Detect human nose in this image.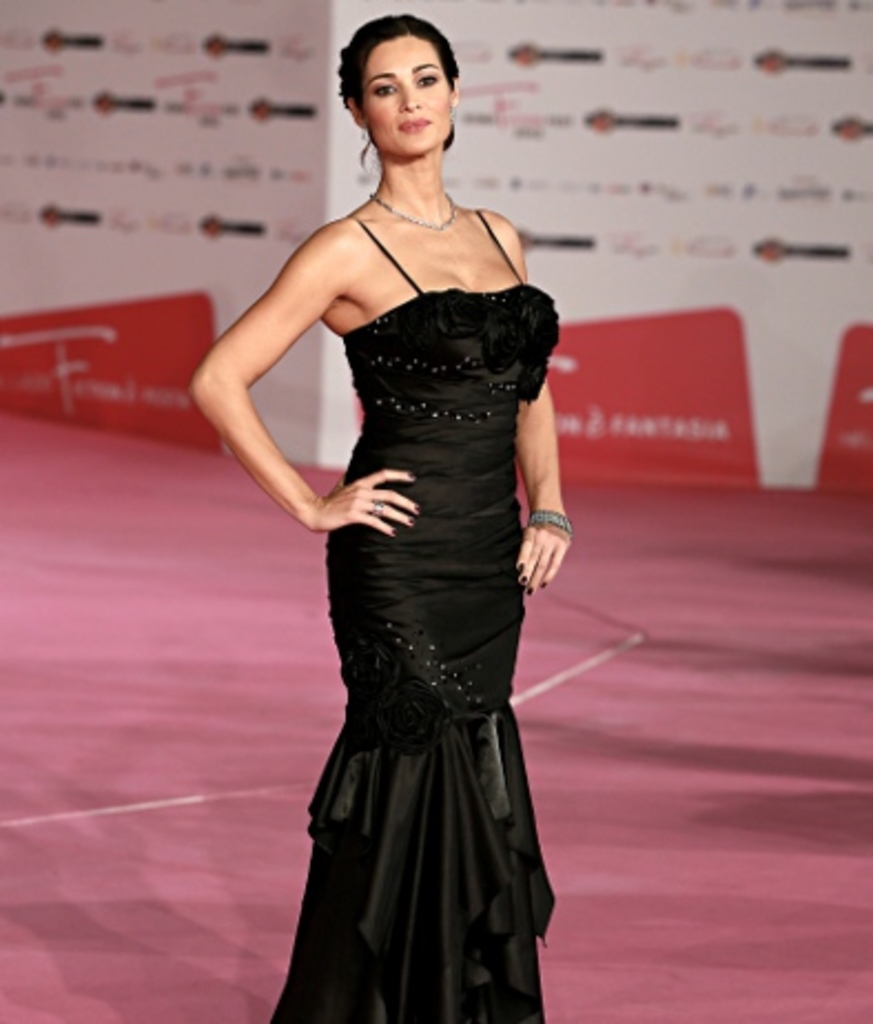
Detection: 397 80 419 109.
